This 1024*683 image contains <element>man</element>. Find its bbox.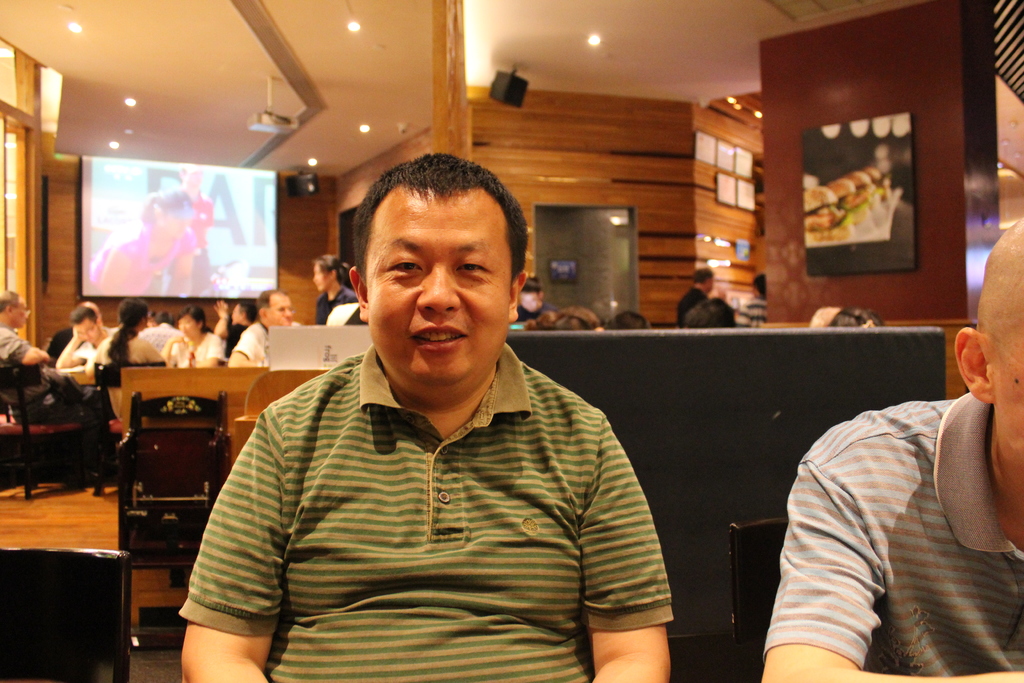
[762, 210, 1023, 682].
